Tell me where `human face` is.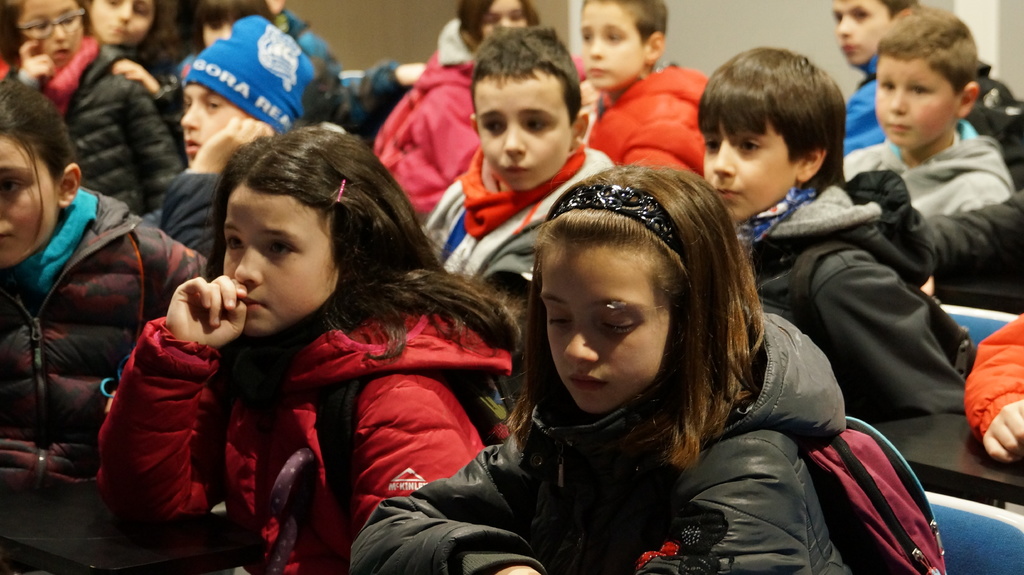
`human face` is at (876, 58, 957, 148).
